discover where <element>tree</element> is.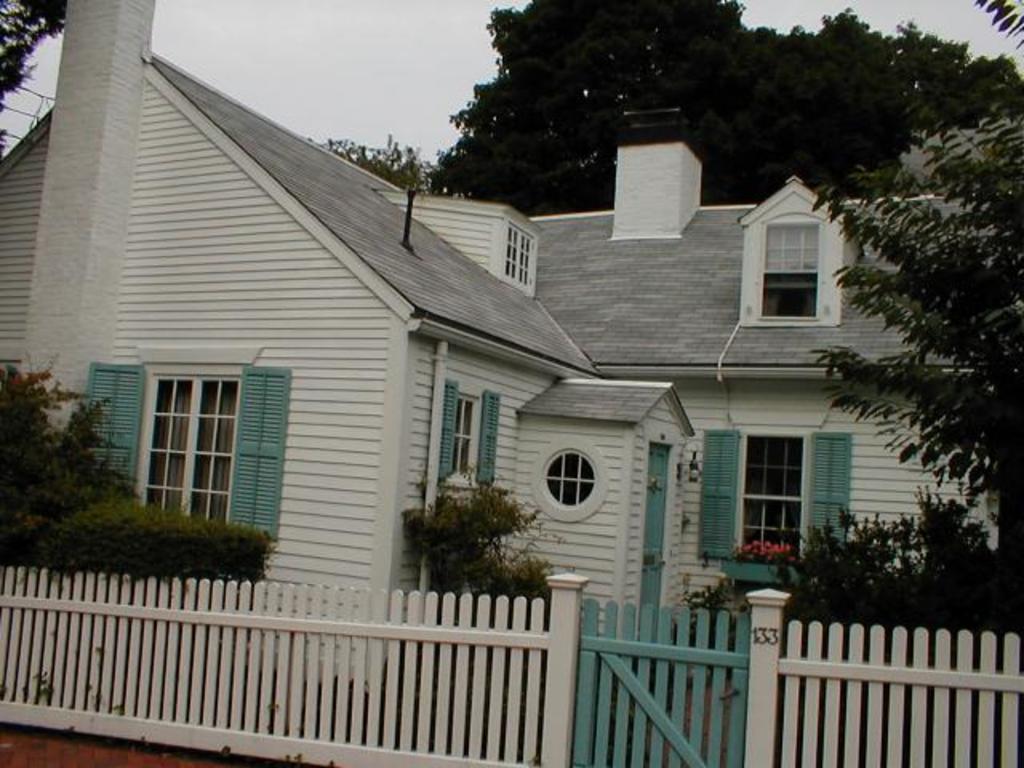
Discovered at [970, 58, 1022, 126].
